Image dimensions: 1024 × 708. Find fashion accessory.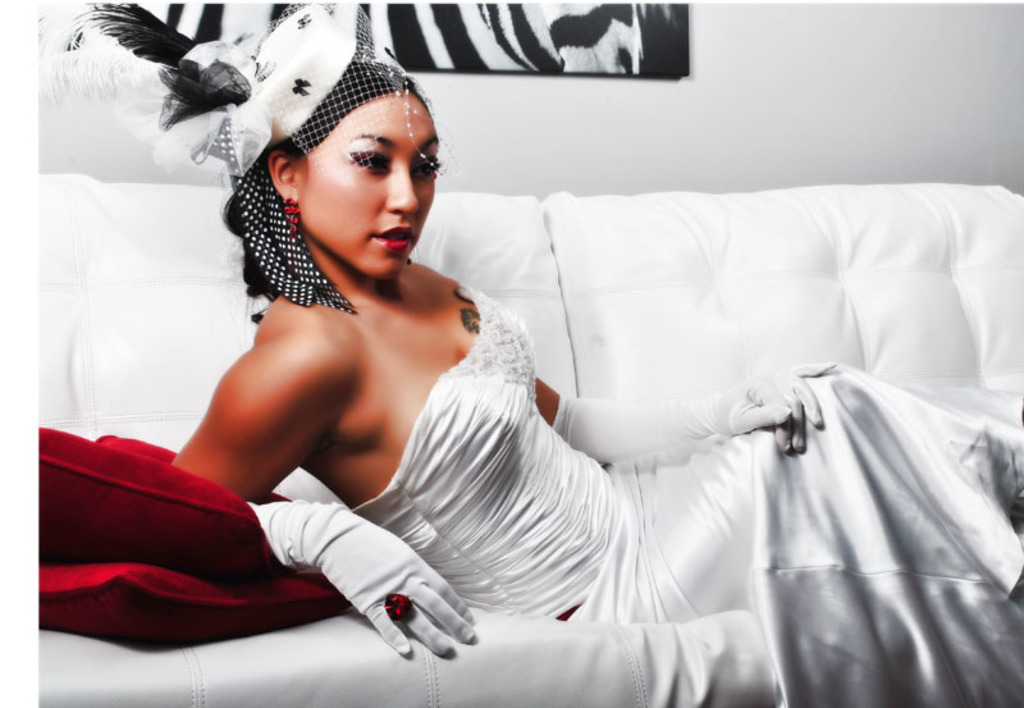
x1=49 y1=0 x2=461 y2=315.
